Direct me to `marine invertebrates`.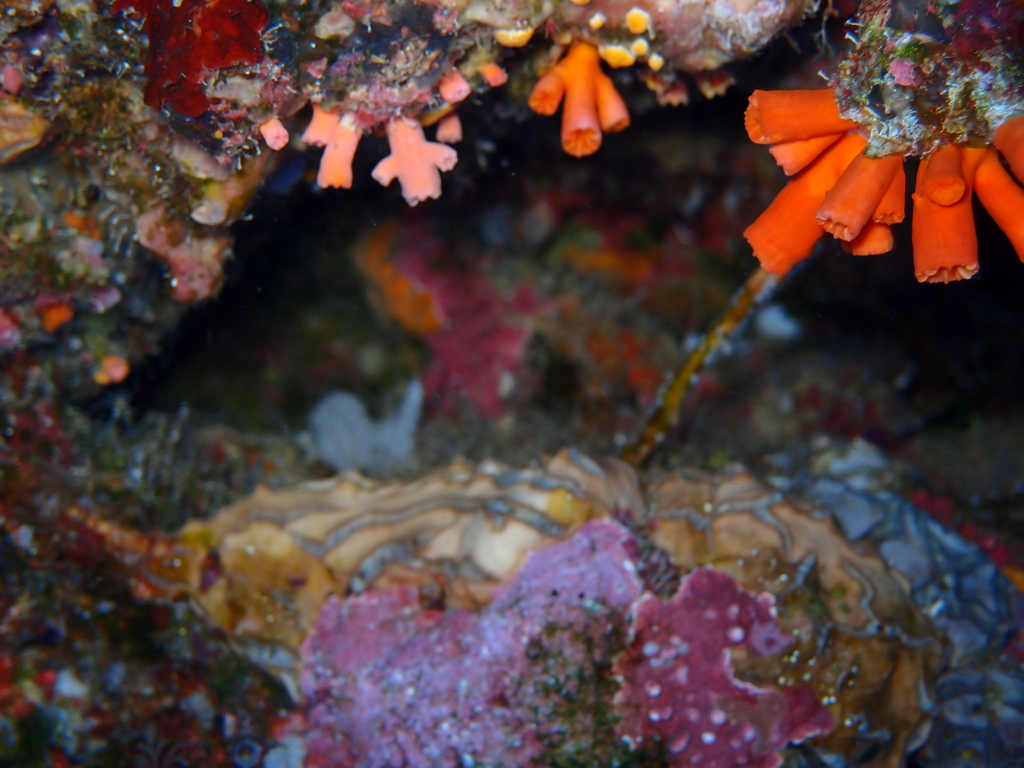
Direction: Rect(732, 44, 1023, 286).
